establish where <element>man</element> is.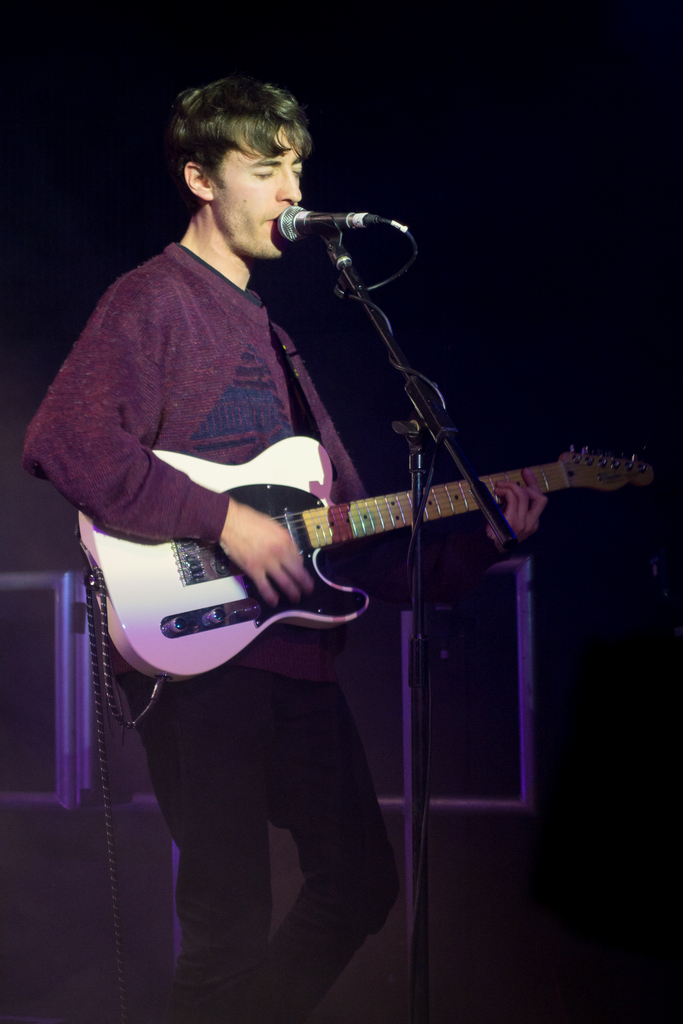
Established at {"x1": 33, "y1": 70, "x2": 596, "y2": 816}.
